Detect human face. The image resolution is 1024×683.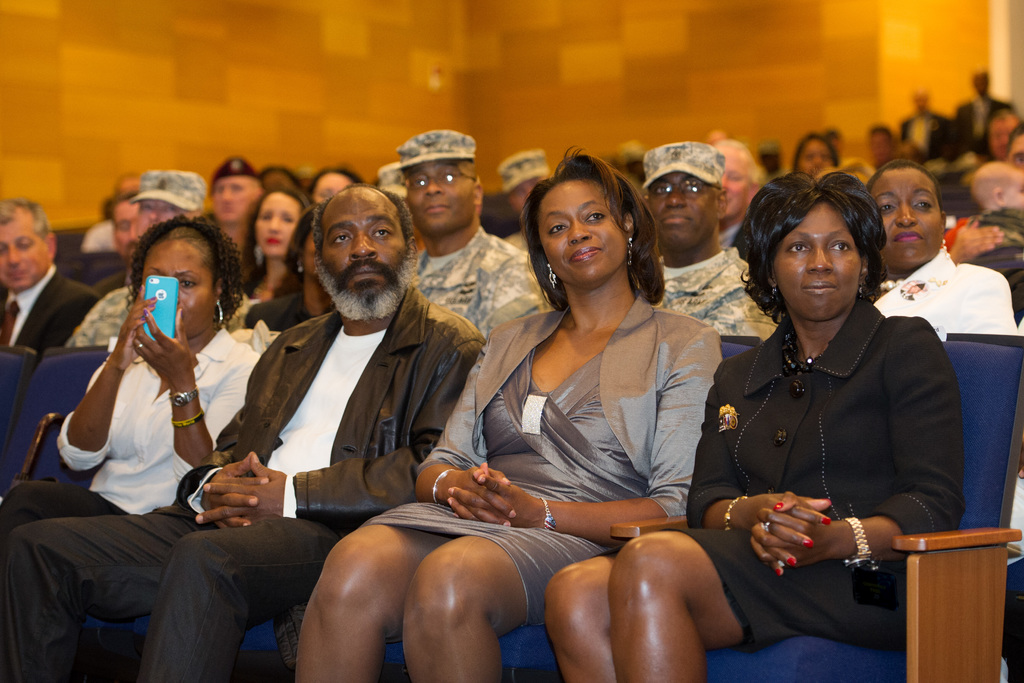
rect(874, 173, 941, 276).
